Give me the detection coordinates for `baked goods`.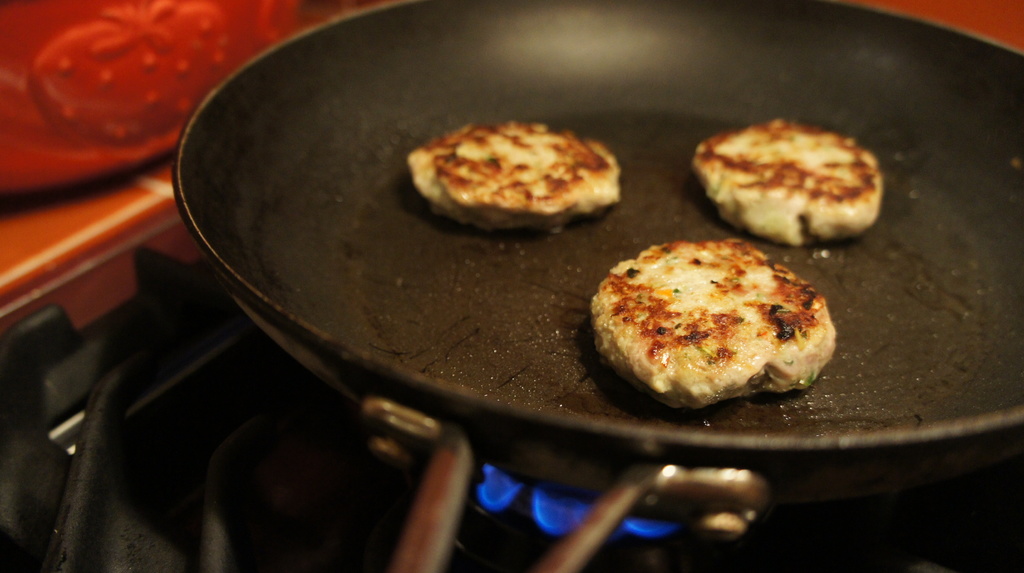
region(404, 123, 624, 232).
